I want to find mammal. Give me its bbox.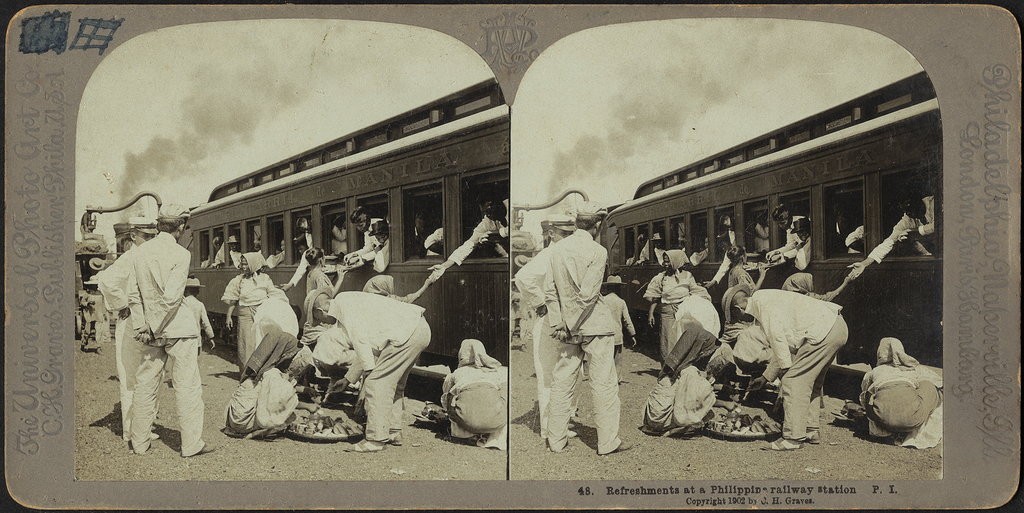
672,295,721,337.
